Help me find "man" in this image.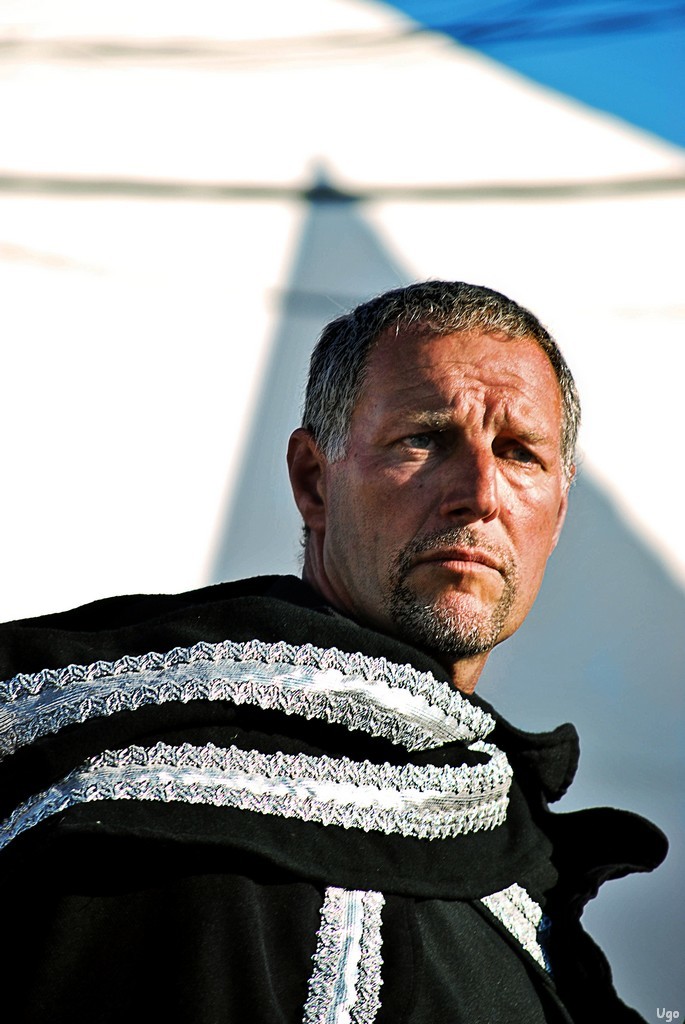
Found it: 0:273:678:1023.
